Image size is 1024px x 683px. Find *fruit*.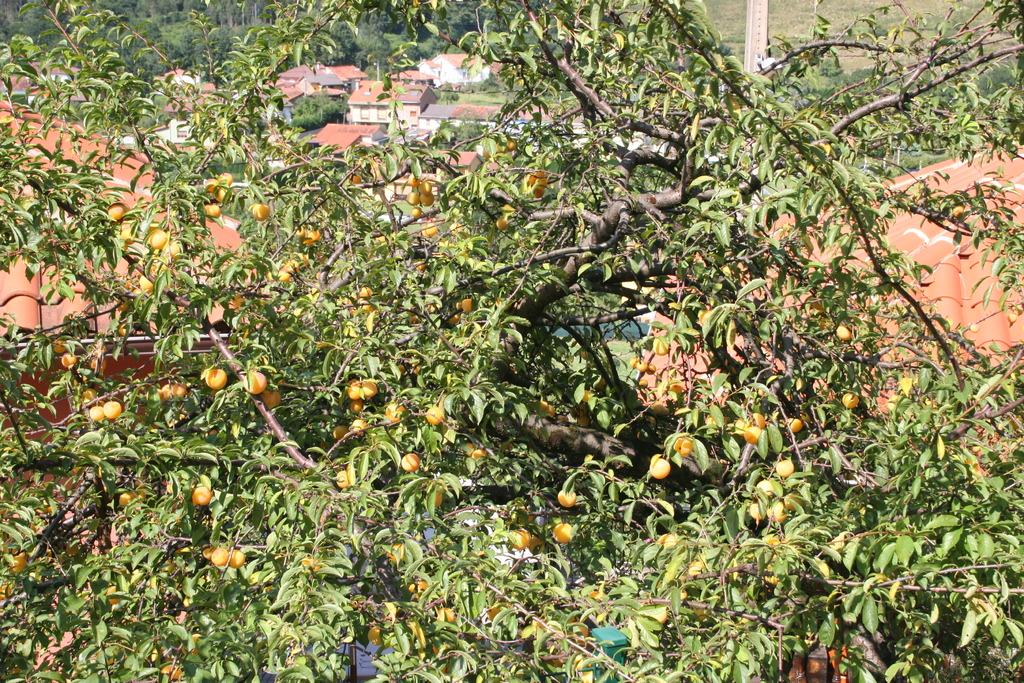
x1=458 y1=293 x2=479 y2=315.
